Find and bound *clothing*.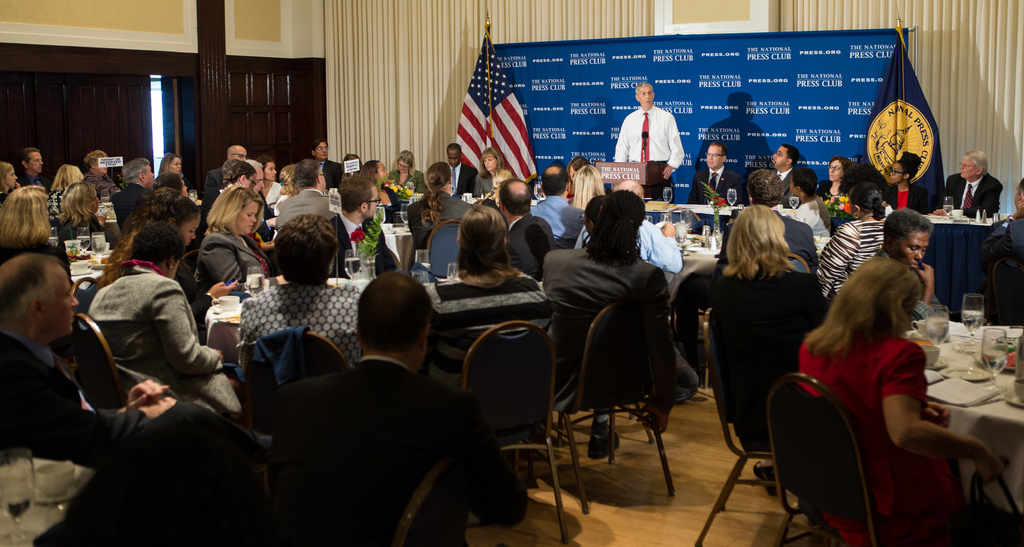
Bound: bbox=[945, 167, 1001, 220].
